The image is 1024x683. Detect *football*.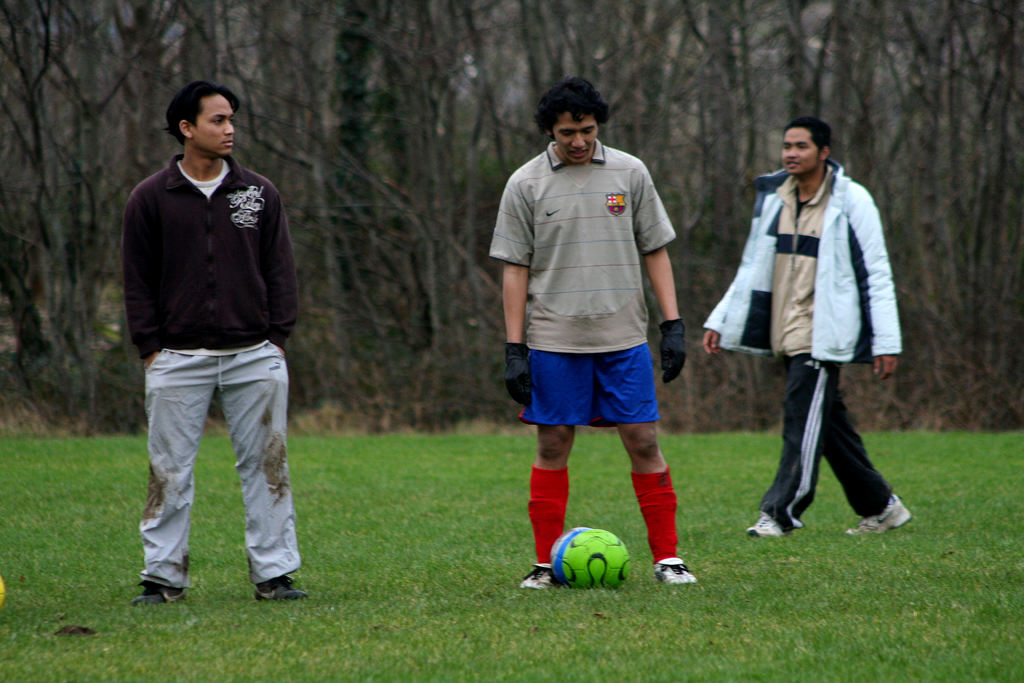
Detection: bbox=(546, 527, 633, 588).
